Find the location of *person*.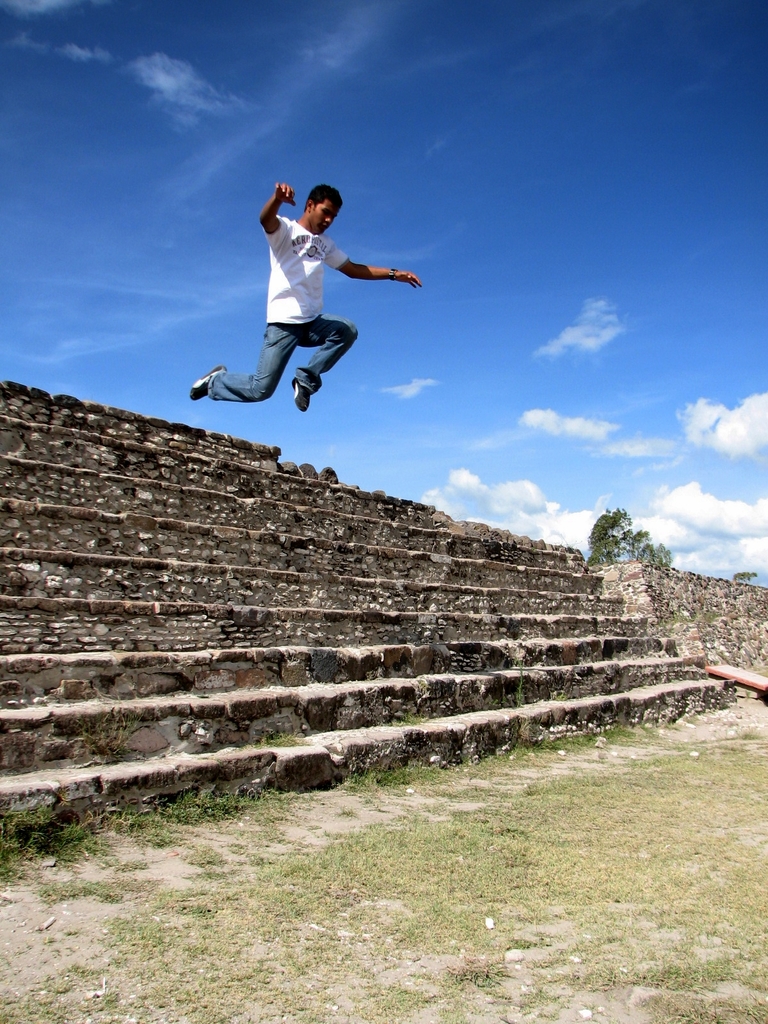
Location: 188/185/420/417.
